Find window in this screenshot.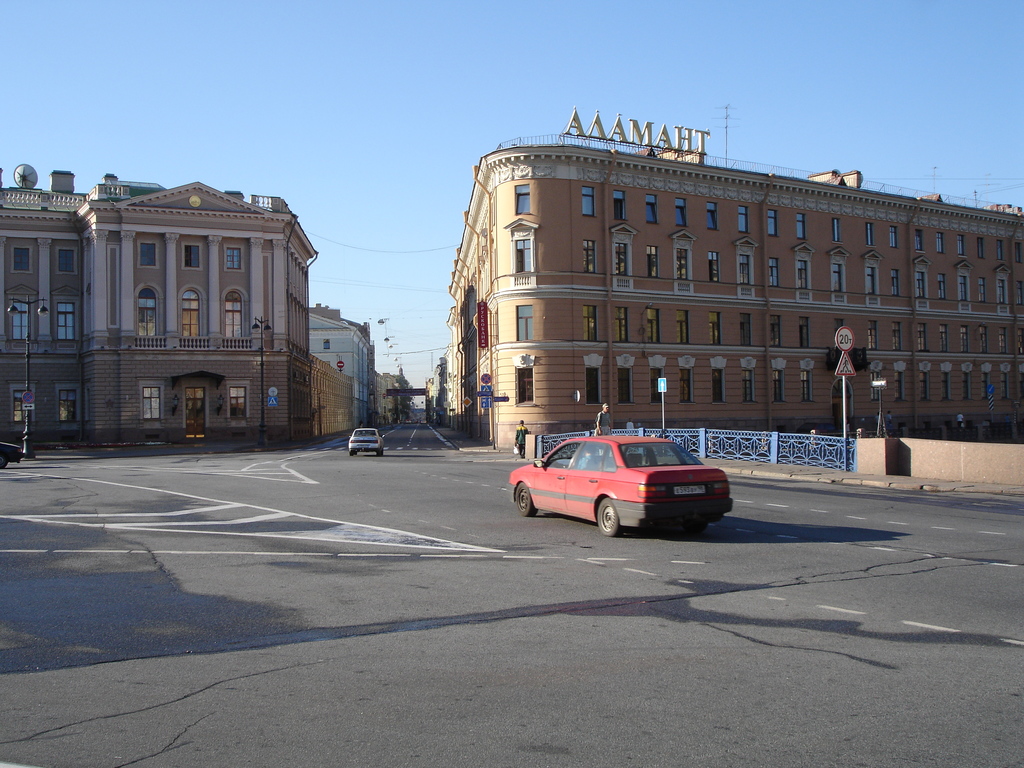
The bounding box for window is box(956, 278, 973, 305).
